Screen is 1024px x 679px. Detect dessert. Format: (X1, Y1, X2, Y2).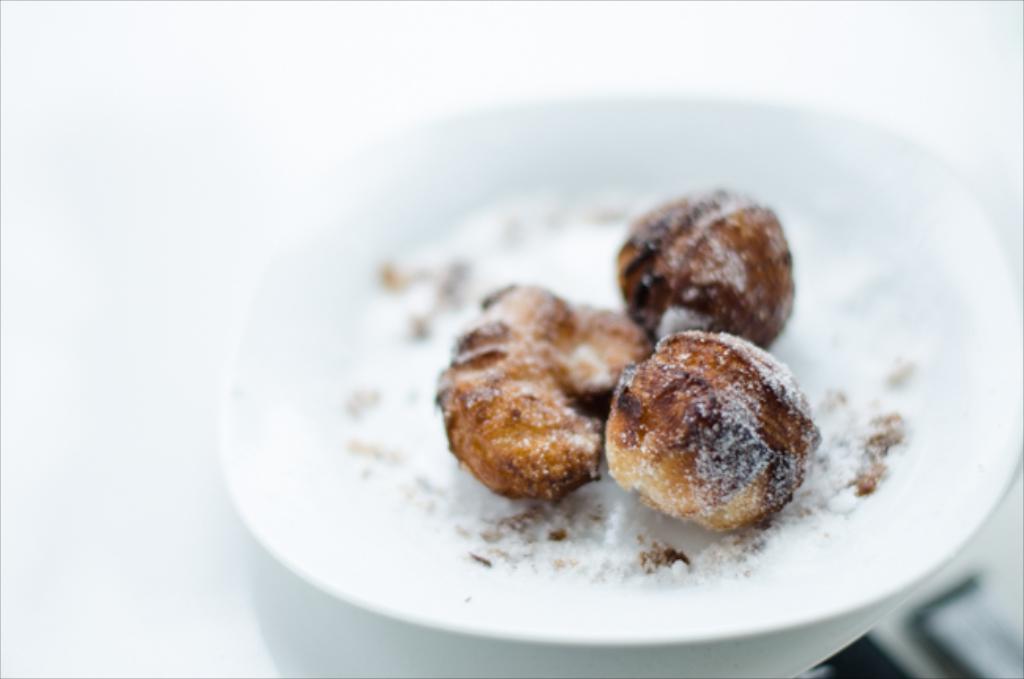
(602, 332, 813, 556).
